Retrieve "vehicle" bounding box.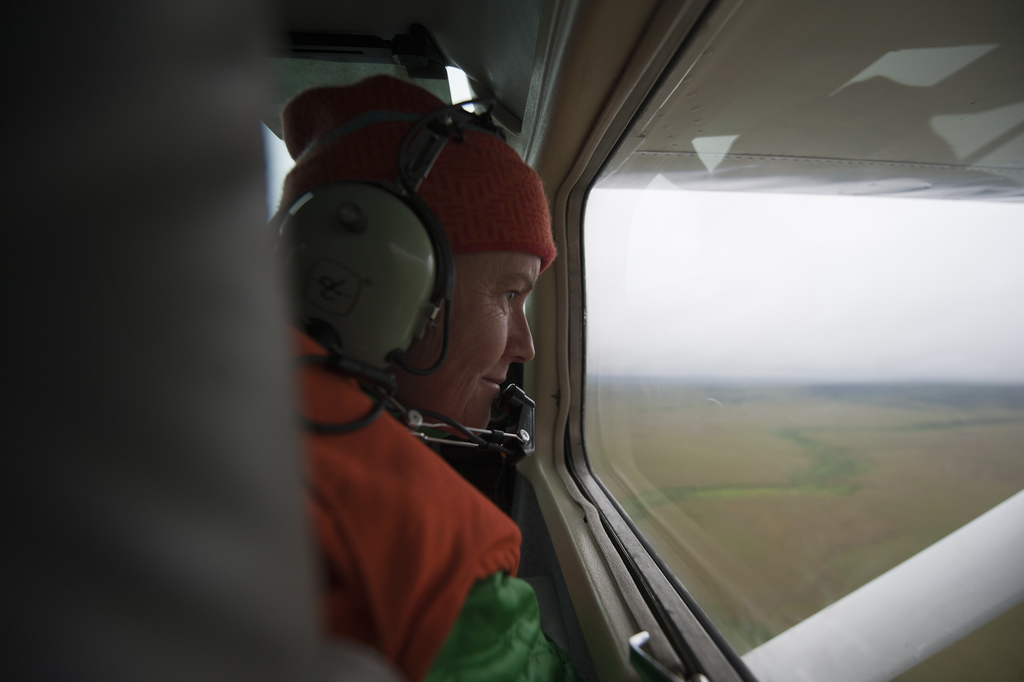
Bounding box: 0/0/1023/681.
